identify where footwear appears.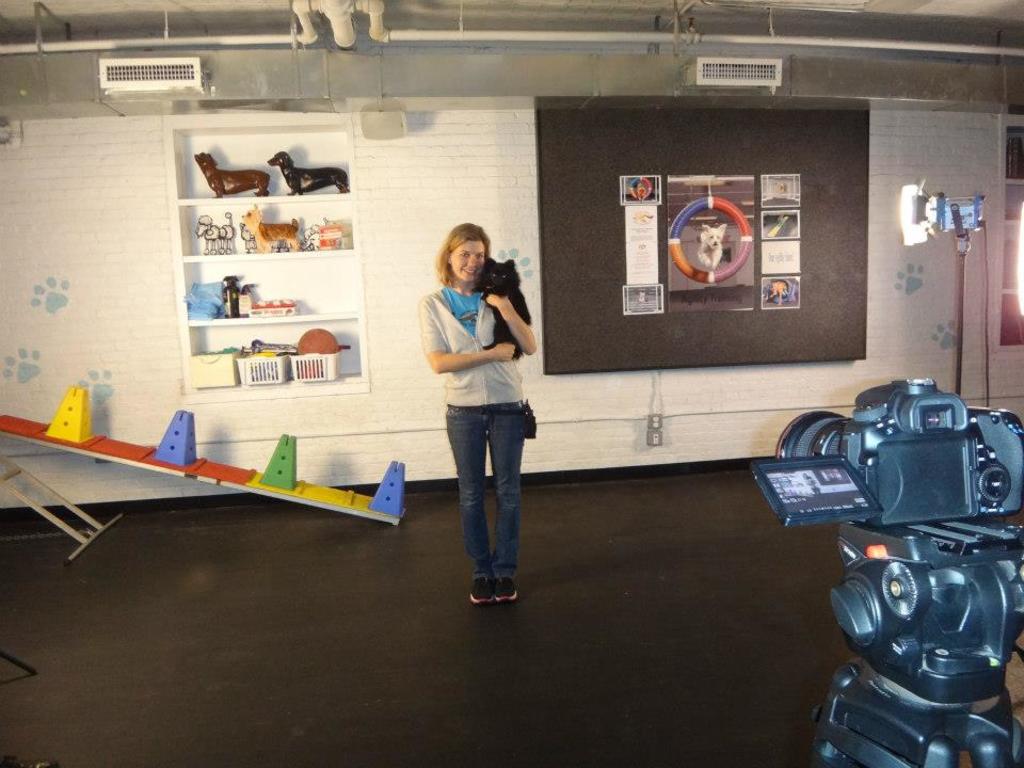
Appears at Rect(492, 578, 521, 603).
